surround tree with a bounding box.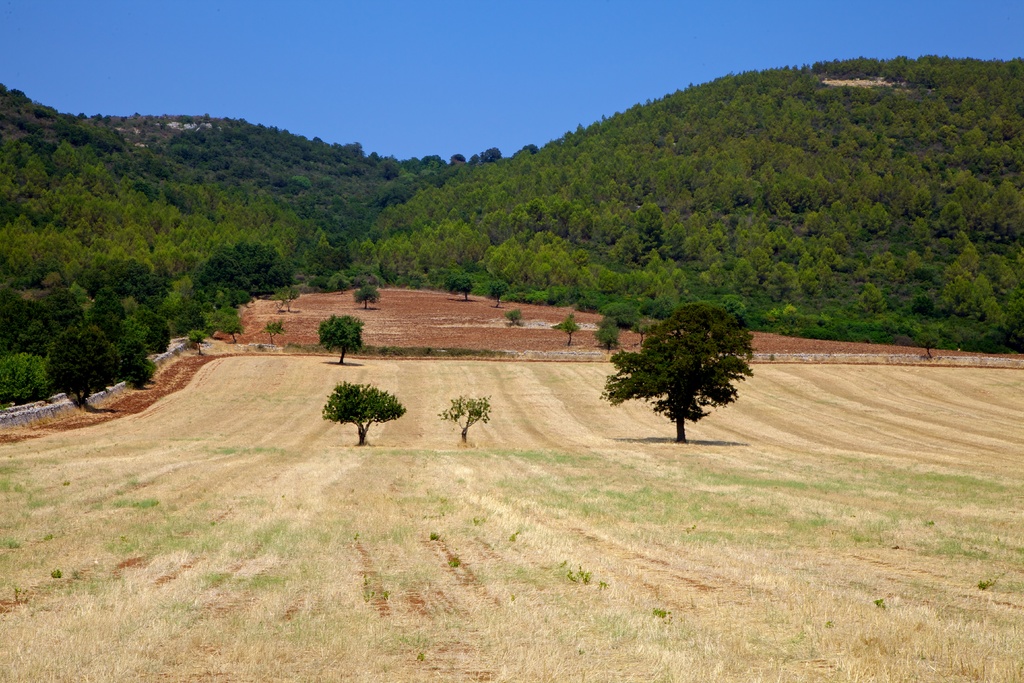
locate(598, 306, 767, 448).
